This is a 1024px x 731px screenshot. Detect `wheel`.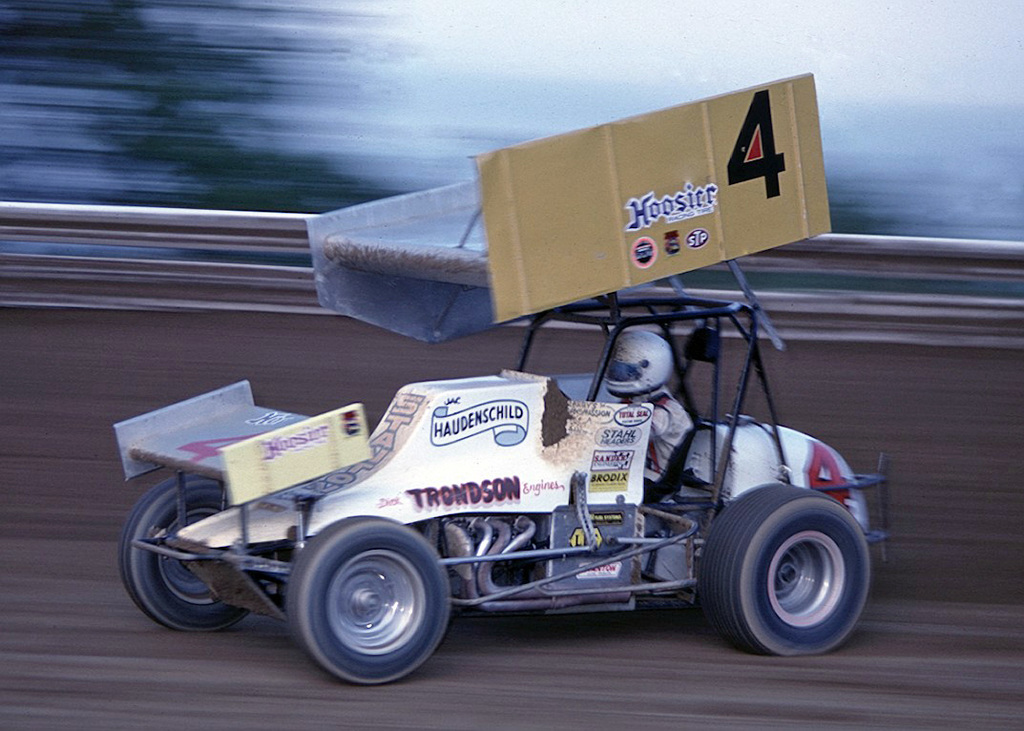
x1=115, y1=478, x2=246, y2=634.
